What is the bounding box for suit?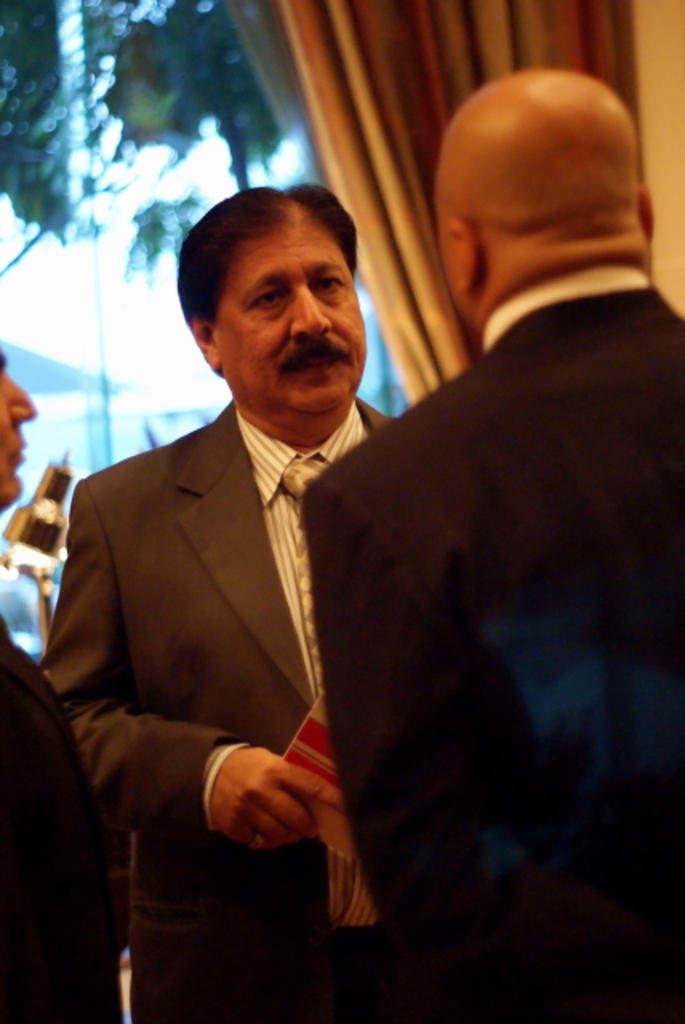
bbox=[302, 301, 683, 1022].
